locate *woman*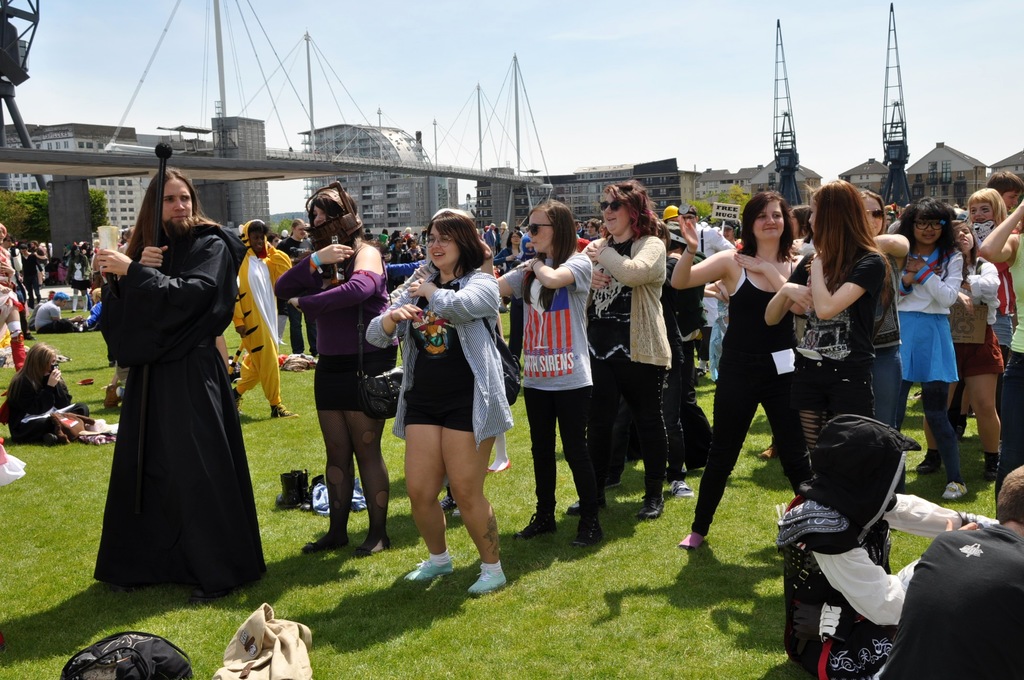
(5,341,99,441)
